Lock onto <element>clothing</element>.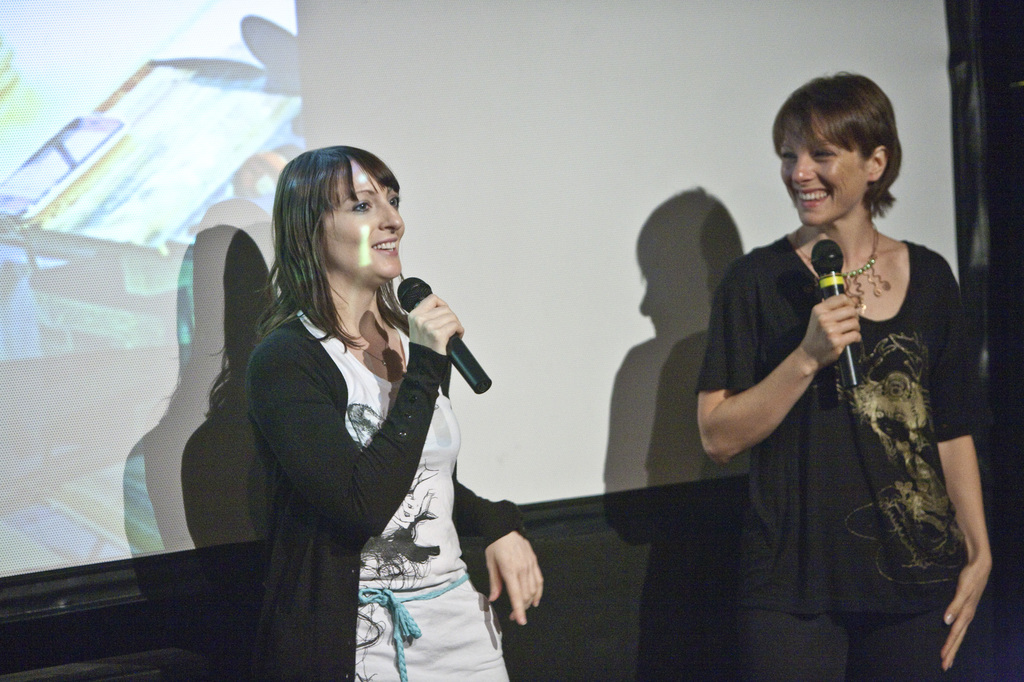
Locked: 694 229 977 681.
